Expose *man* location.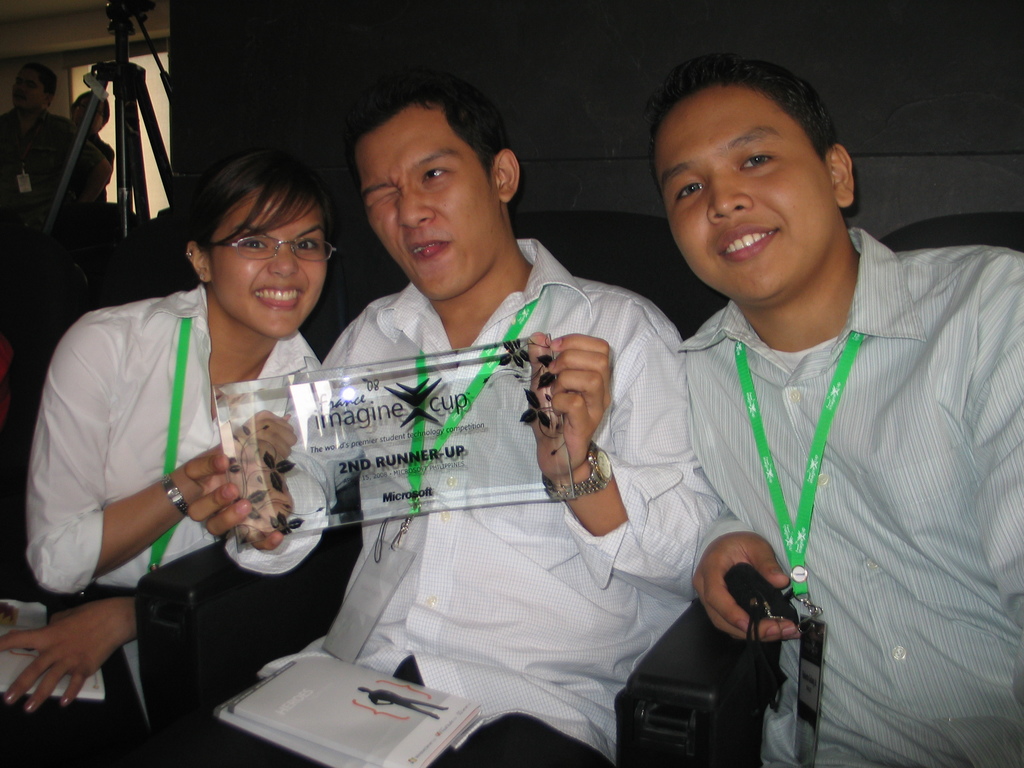
Exposed at (x1=644, y1=54, x2=1023, y2=767).
